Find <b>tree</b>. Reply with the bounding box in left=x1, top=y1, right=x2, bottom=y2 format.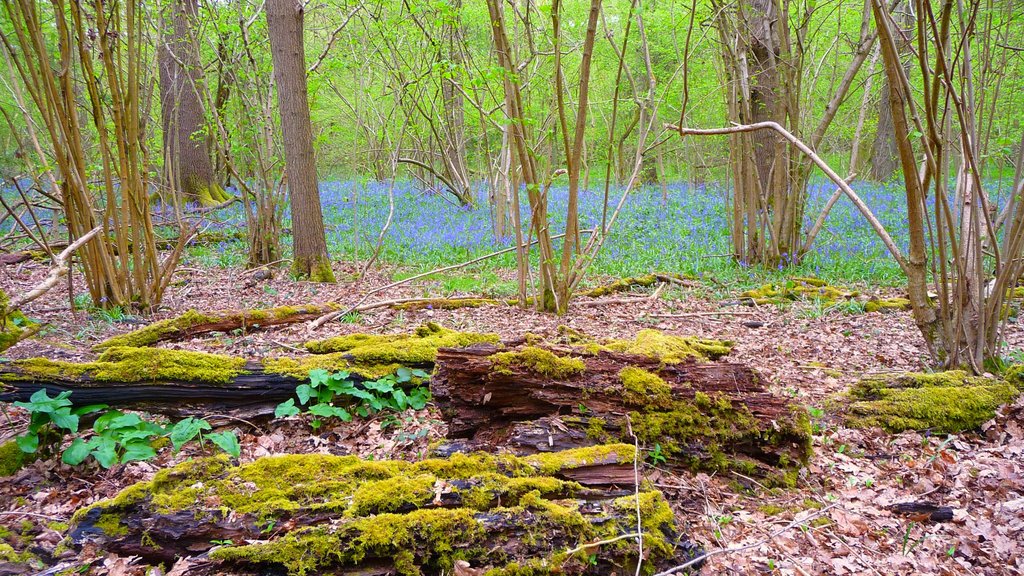
left=848, top=25, right=1013, bottom=413.
